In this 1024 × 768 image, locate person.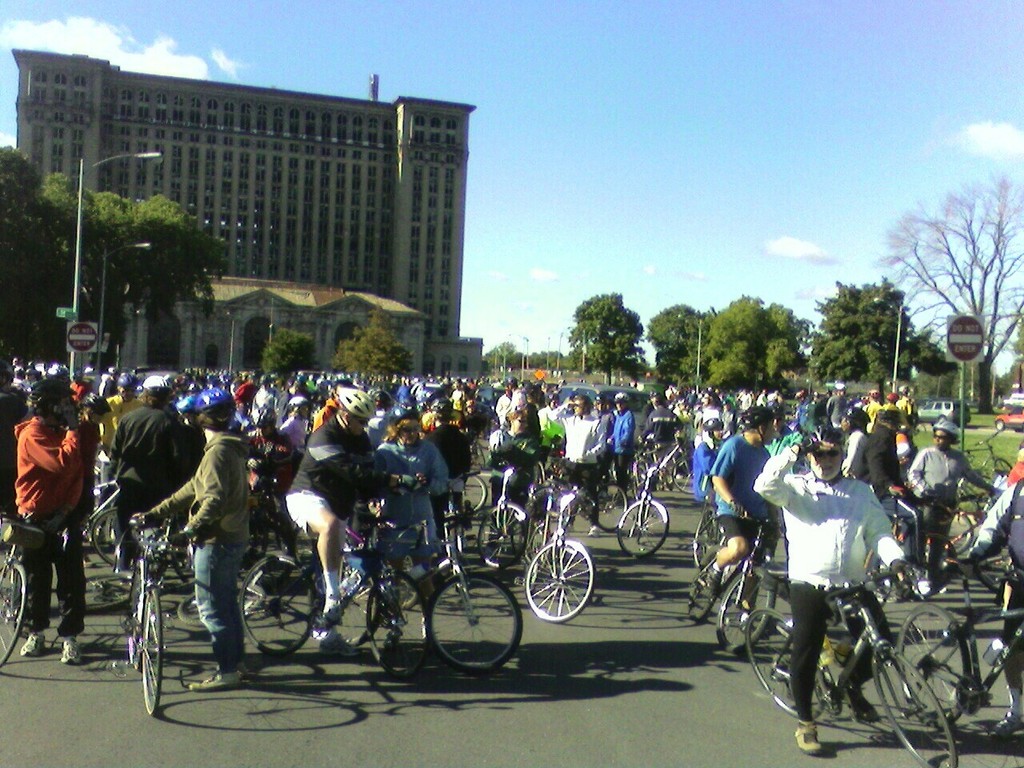
Bounding box: {"left": 494, "top": 381, "right": 514, "bottom": 427}.
